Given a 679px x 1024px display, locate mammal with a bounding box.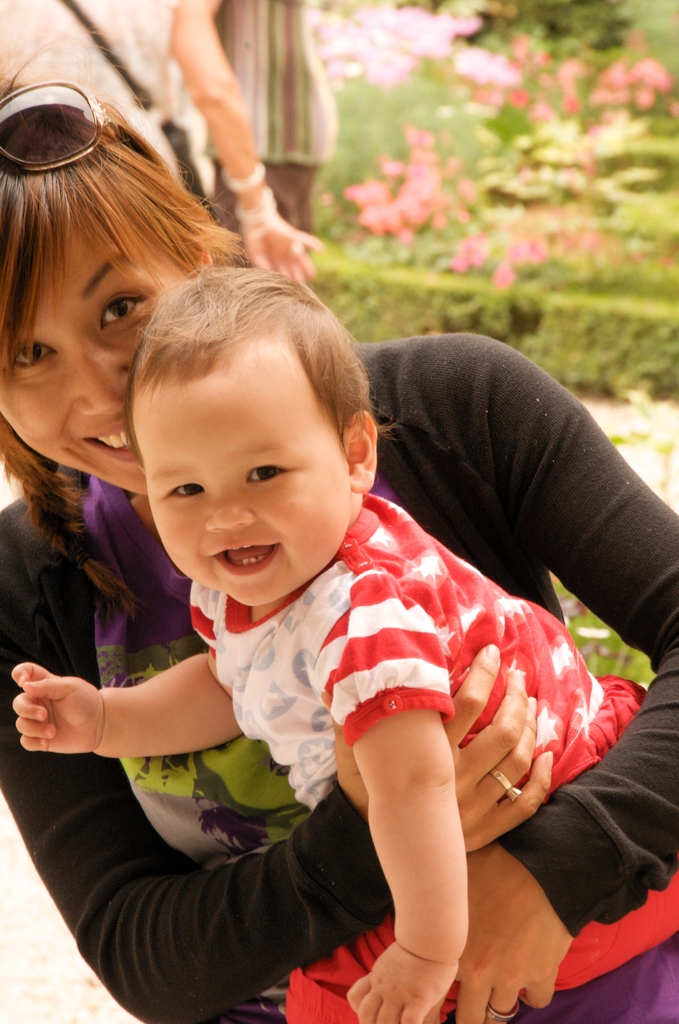
Located: <box>0,22,678,1023</box>.
